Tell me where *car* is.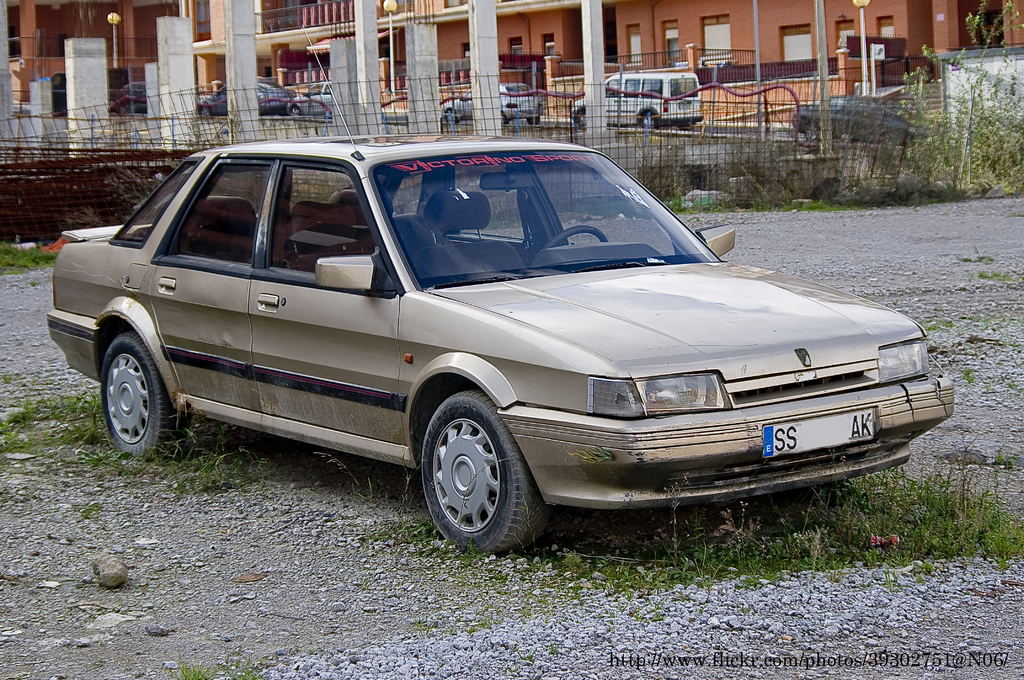
*car* is at l=200, t=83, r=297, b=119.
